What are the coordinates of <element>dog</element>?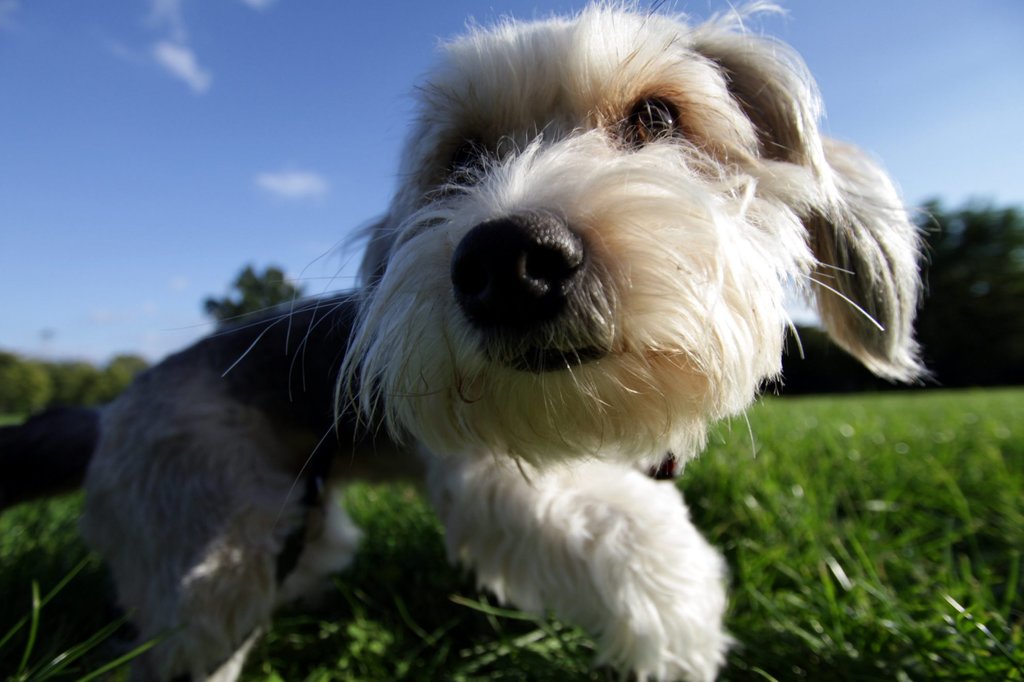
BBox(0, 0, 929, 681).
